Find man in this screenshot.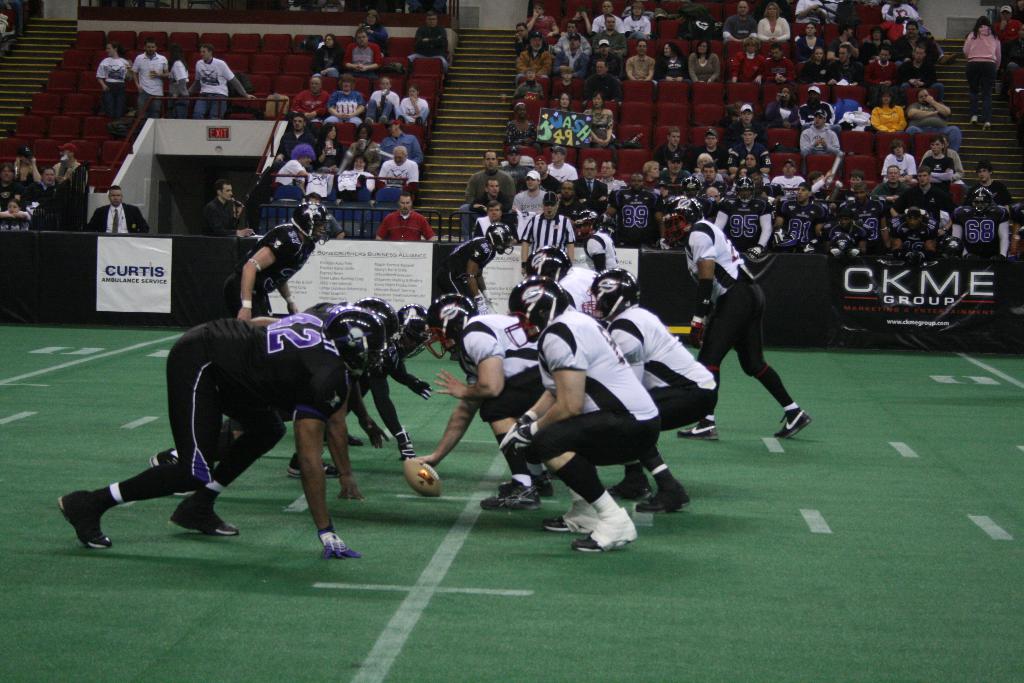
The bounding box for man is (x1=554, y1=34, x2=589, y2=67).
